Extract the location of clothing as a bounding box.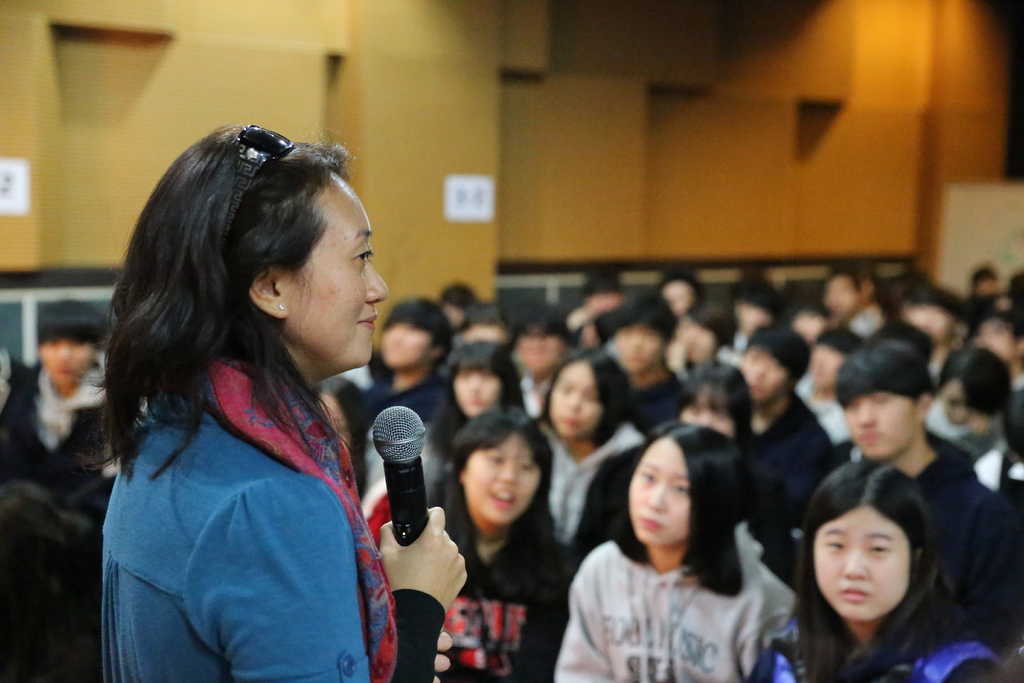
{"x1": 762, "y1": 604, "x2": 991, "y2": 682}.
